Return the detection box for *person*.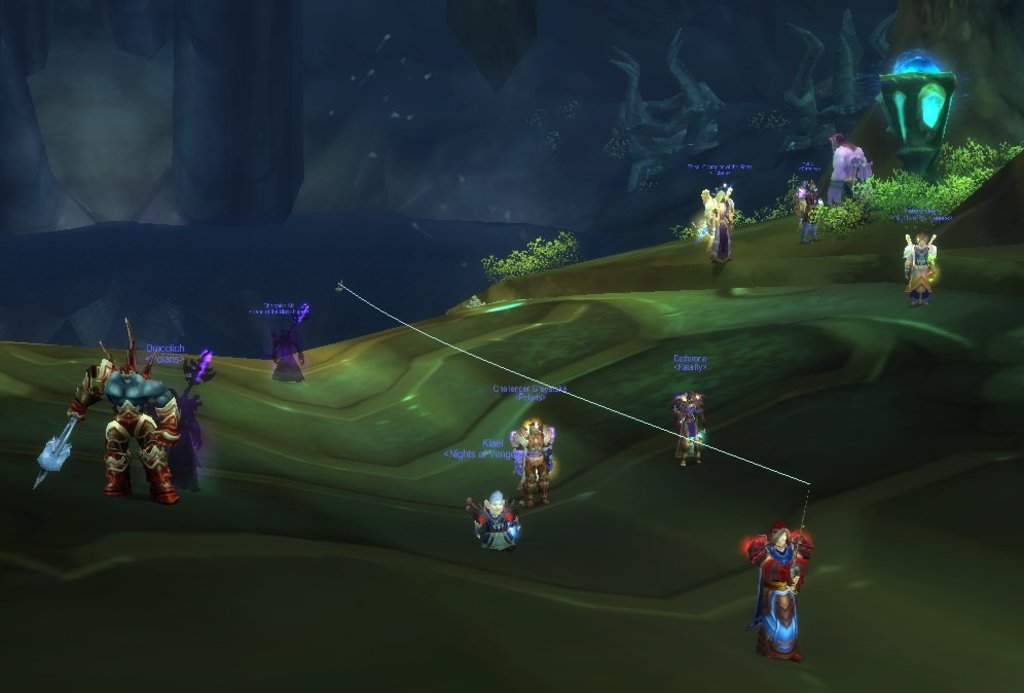
x1=668, y1=389, x2=705, y2=467.
